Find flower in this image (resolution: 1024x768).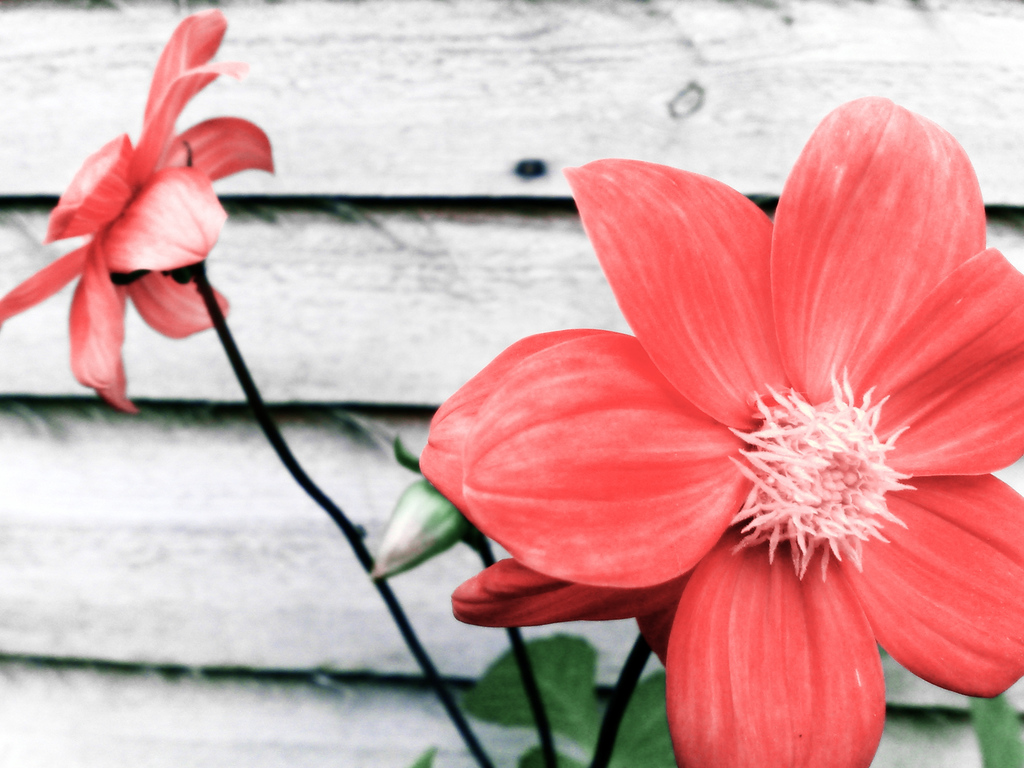
431/118/1018/762.
